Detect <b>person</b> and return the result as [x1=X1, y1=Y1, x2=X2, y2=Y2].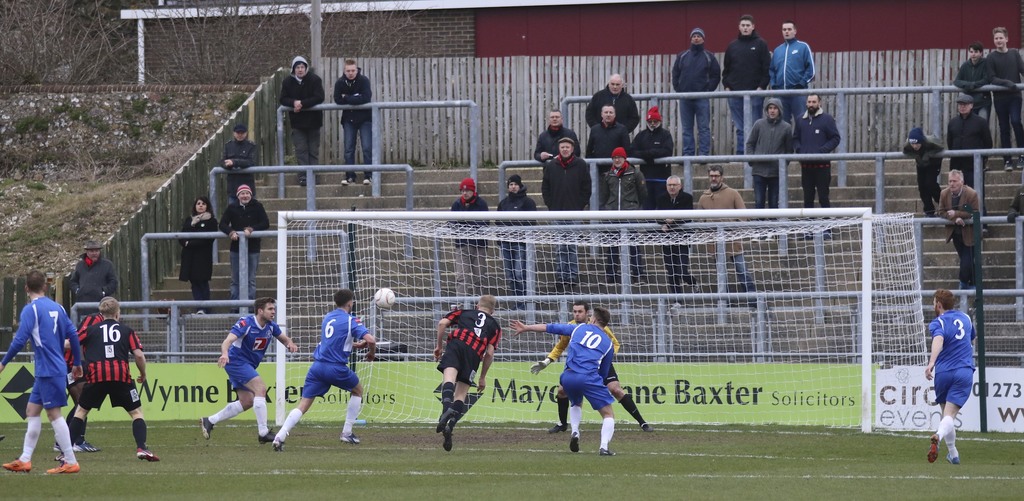
[x1=769, y1=21, x2=803, y2=148].
